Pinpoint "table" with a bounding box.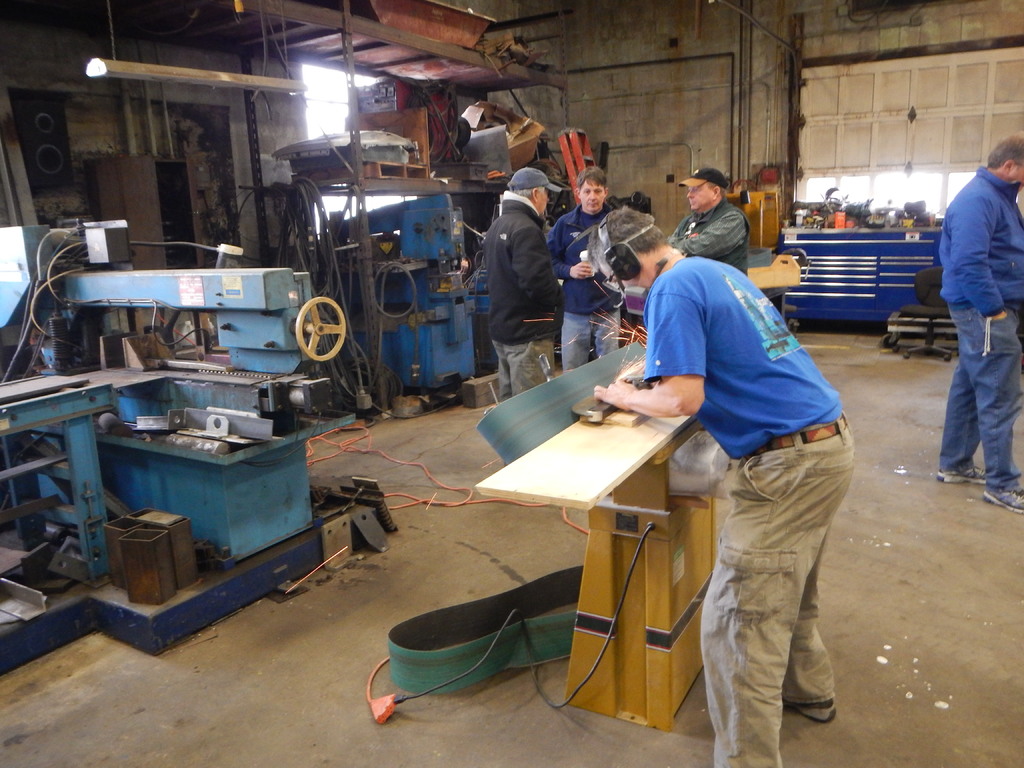
[x1=449, y1=342, x2=741, y2=726].
